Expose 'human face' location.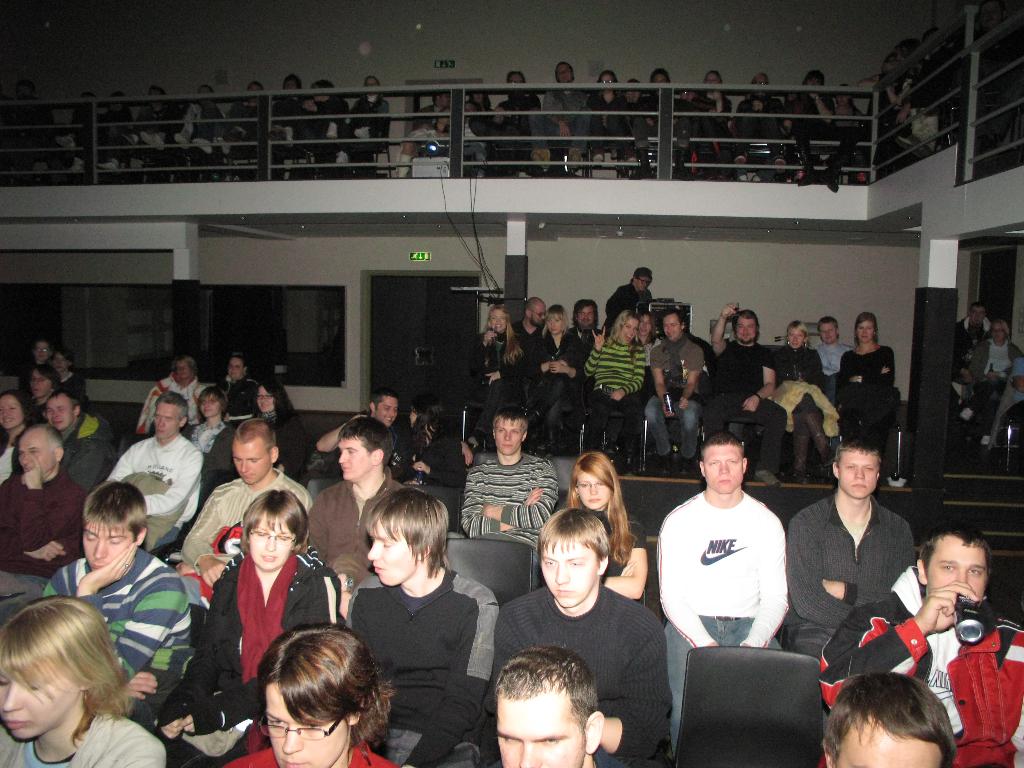
Exposed at bbox=(837, 446, 881, 497).
